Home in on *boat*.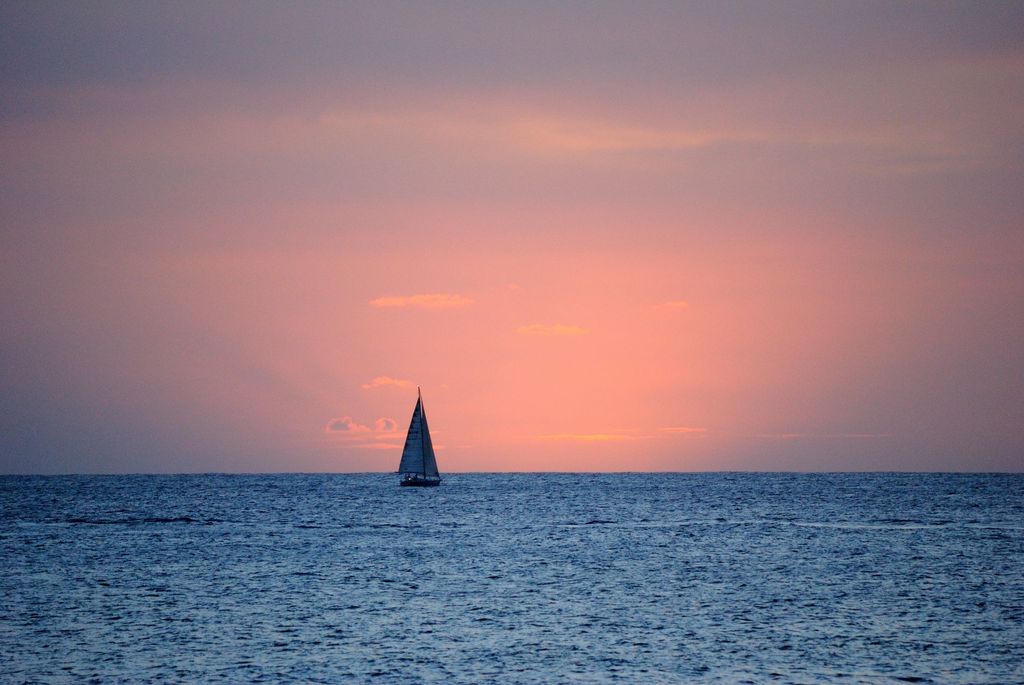
Homed in at x1=396 y1=382 x2=441 y2=487.
